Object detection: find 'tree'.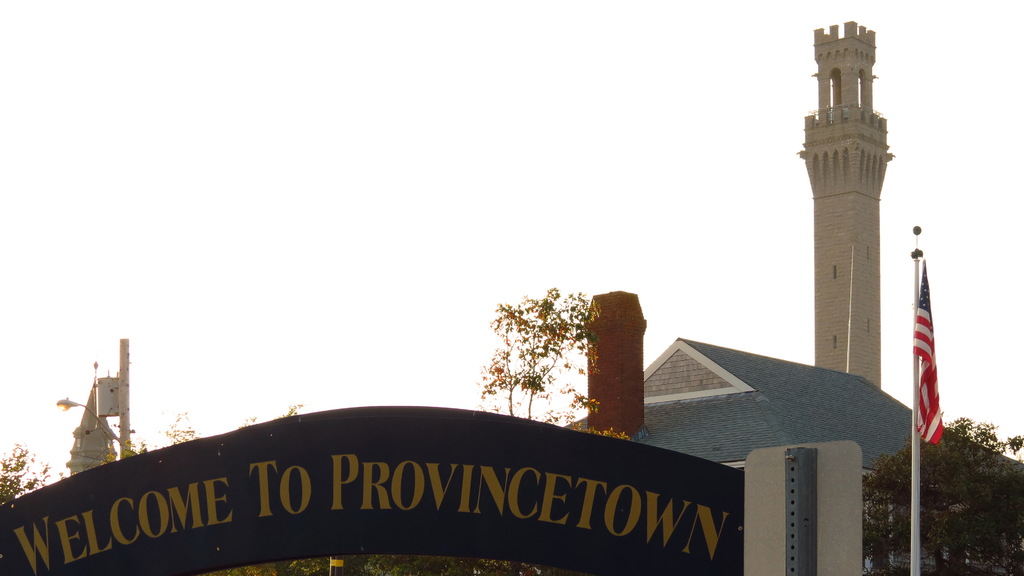
<bbox>454, 275, 625, 444</bbox>.
